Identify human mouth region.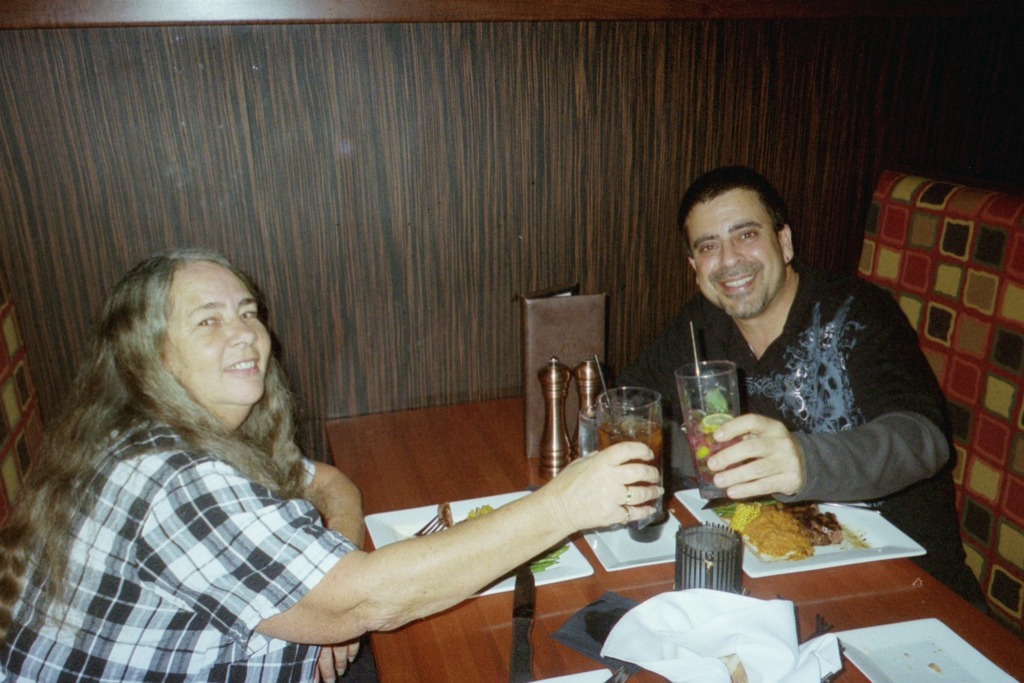
Region: l=226, t=358, r=260, b=377.
